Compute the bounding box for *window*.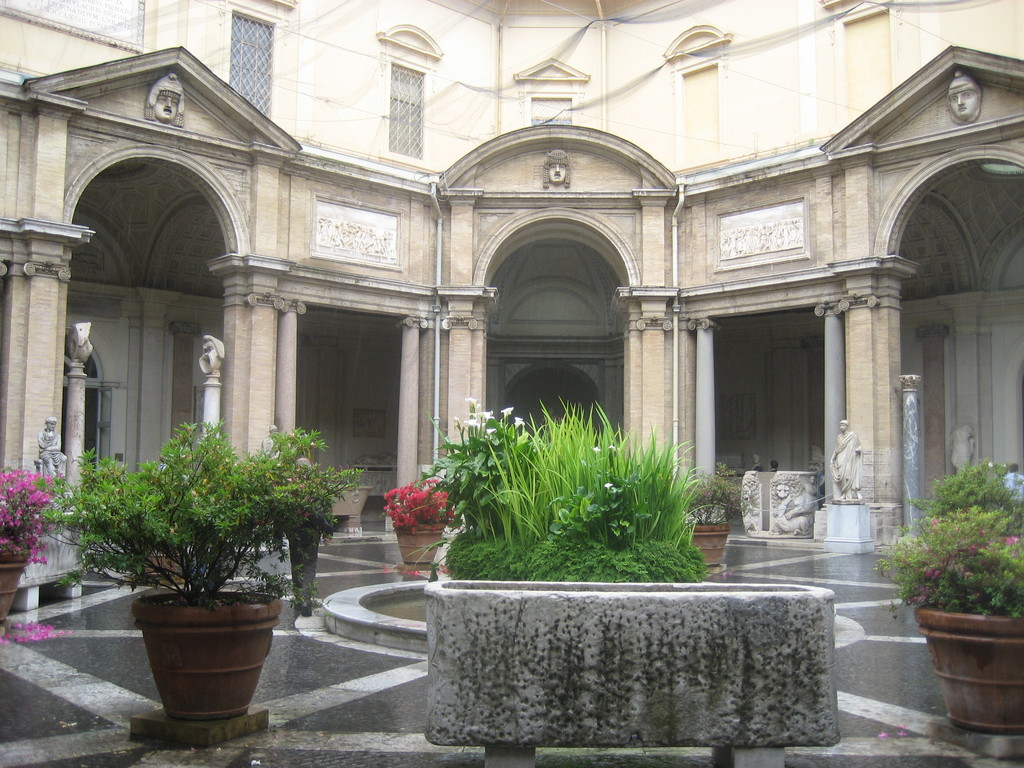
detection(829, 8, 890, 131).
